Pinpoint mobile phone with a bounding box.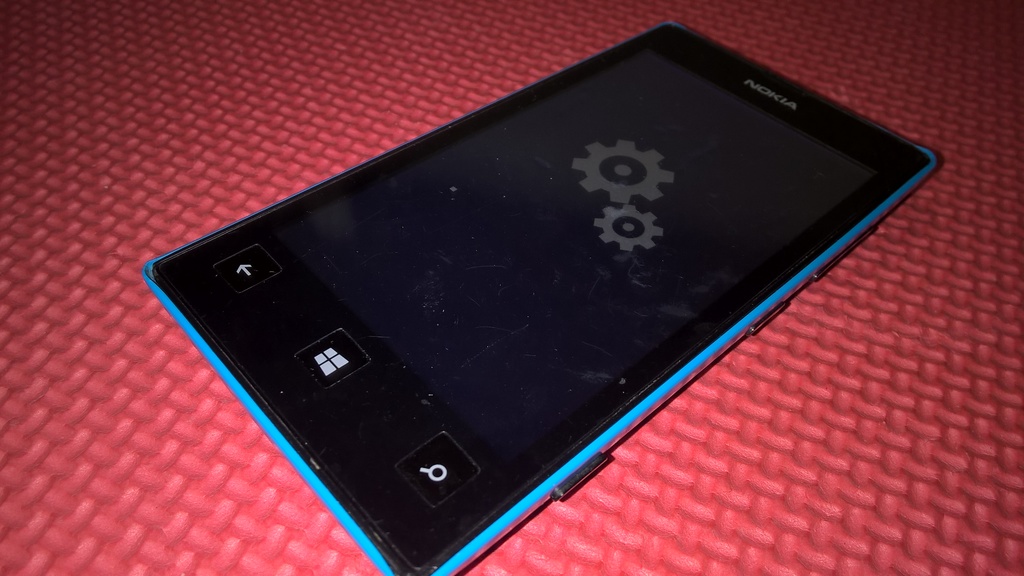
129/51/954/547.
